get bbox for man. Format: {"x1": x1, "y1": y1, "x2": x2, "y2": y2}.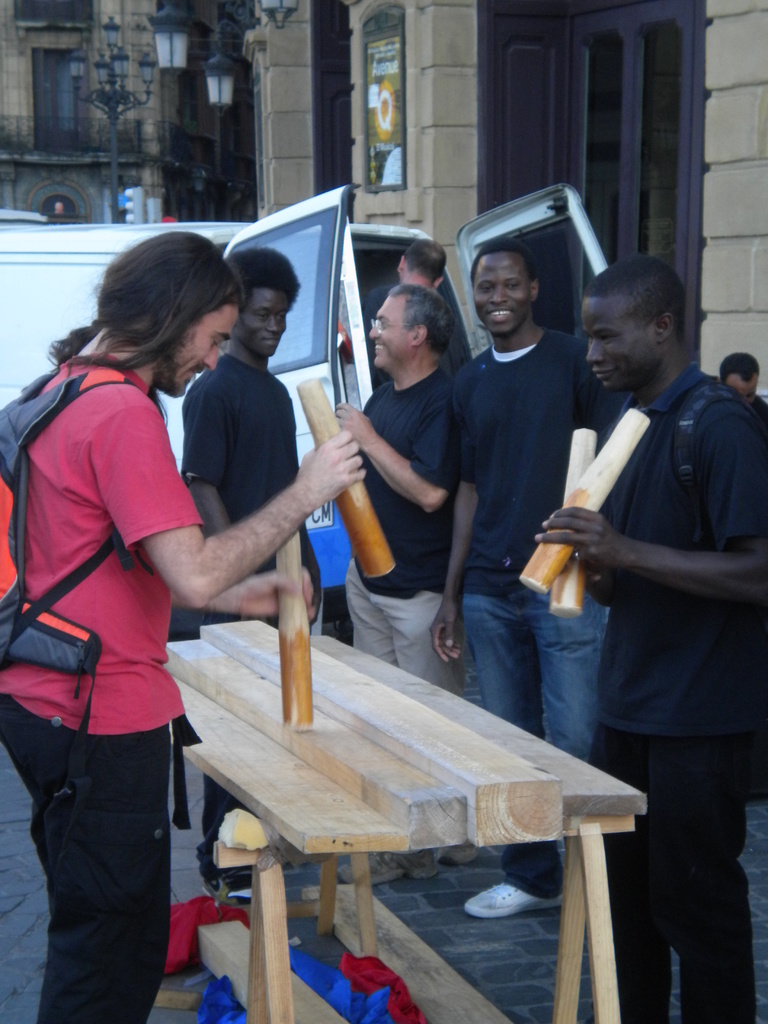
{"x1": 0, "y1": 230, "x2": 367, "y2": 1023}.
